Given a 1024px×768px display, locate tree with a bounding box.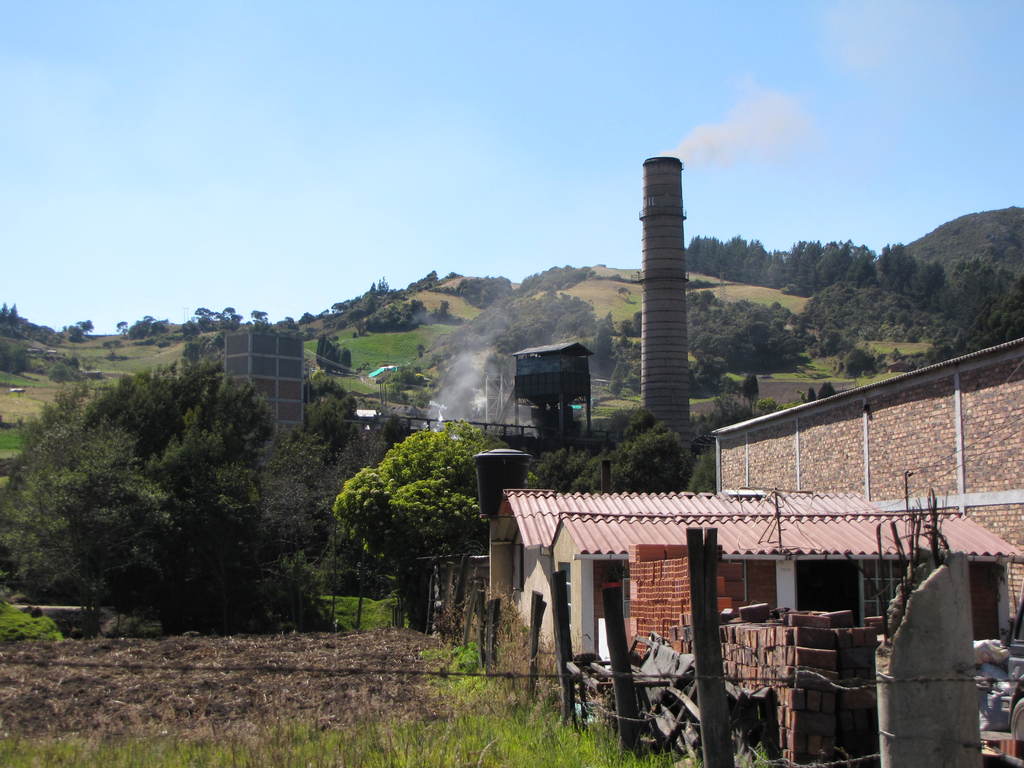
Located: crop(687, 348, 728, 396).
